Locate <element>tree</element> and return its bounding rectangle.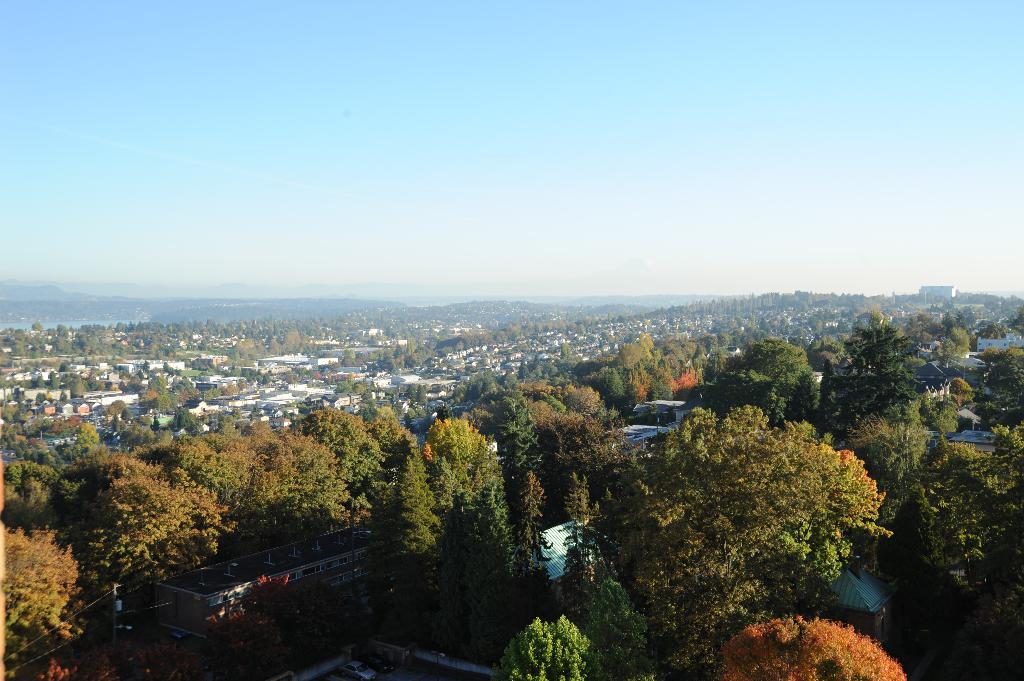
[605, 377, 907, 638].
